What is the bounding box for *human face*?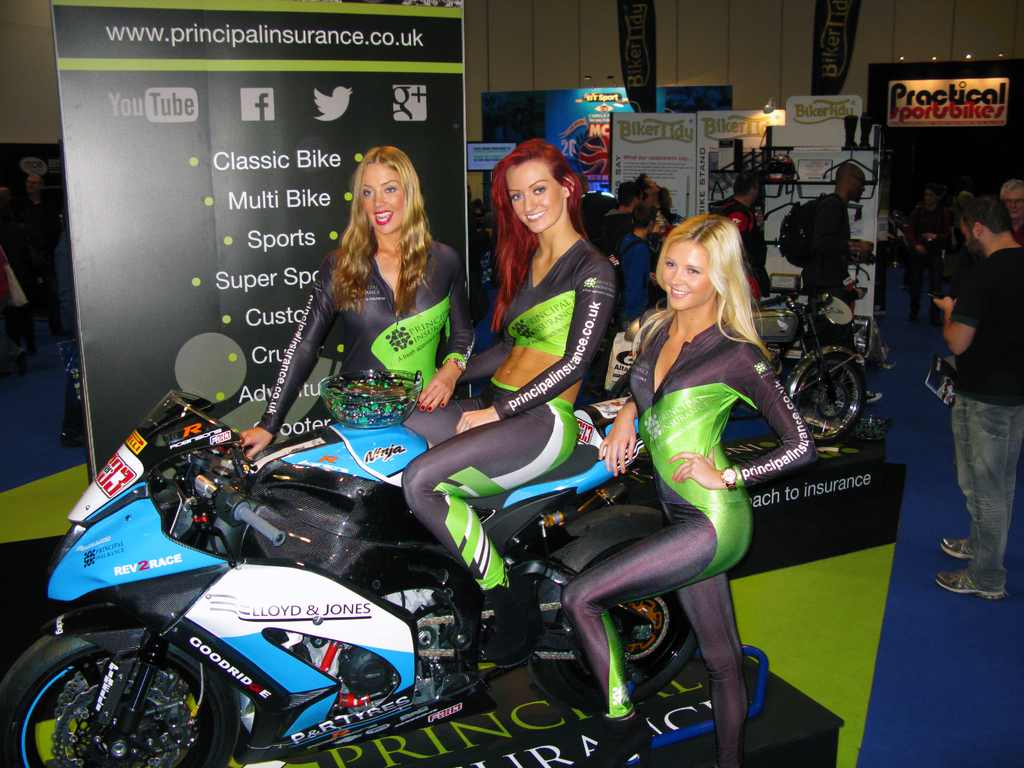
(x1=357, y1=159, x2=406, y2=239).
